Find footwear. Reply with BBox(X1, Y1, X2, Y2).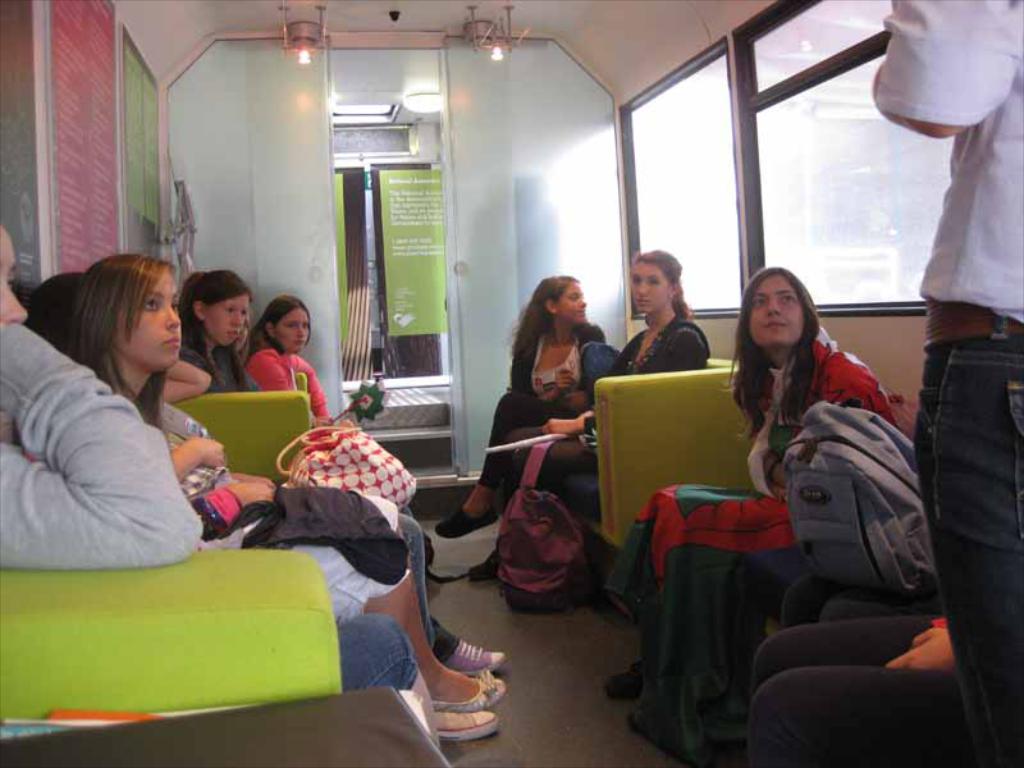
BBox(443, 639, 513, 682).
